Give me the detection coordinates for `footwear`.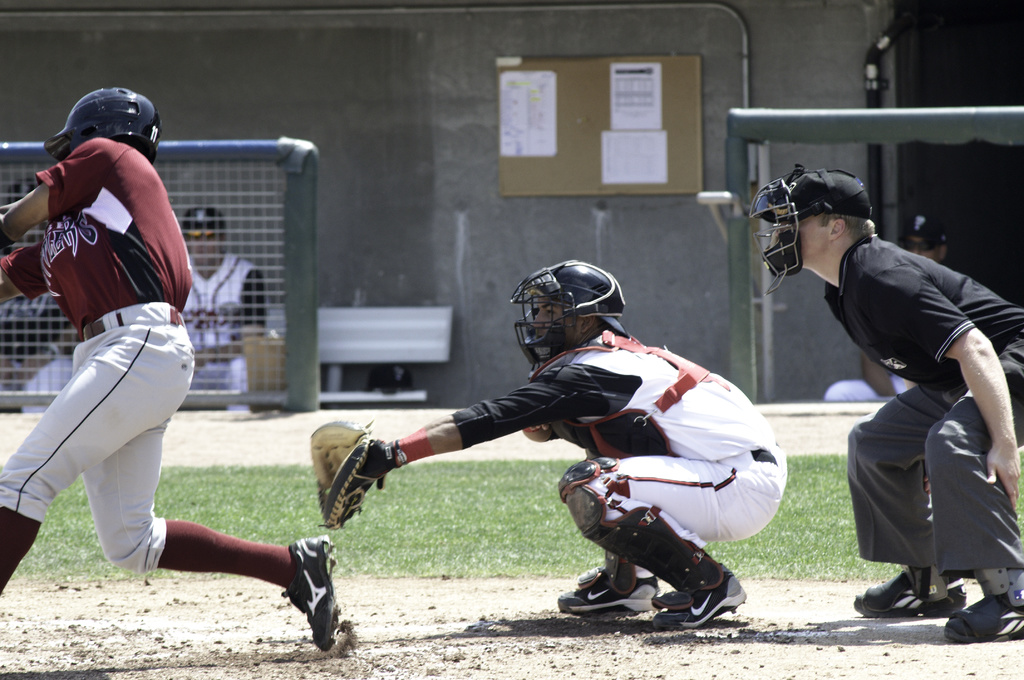
552 560 659 612.
